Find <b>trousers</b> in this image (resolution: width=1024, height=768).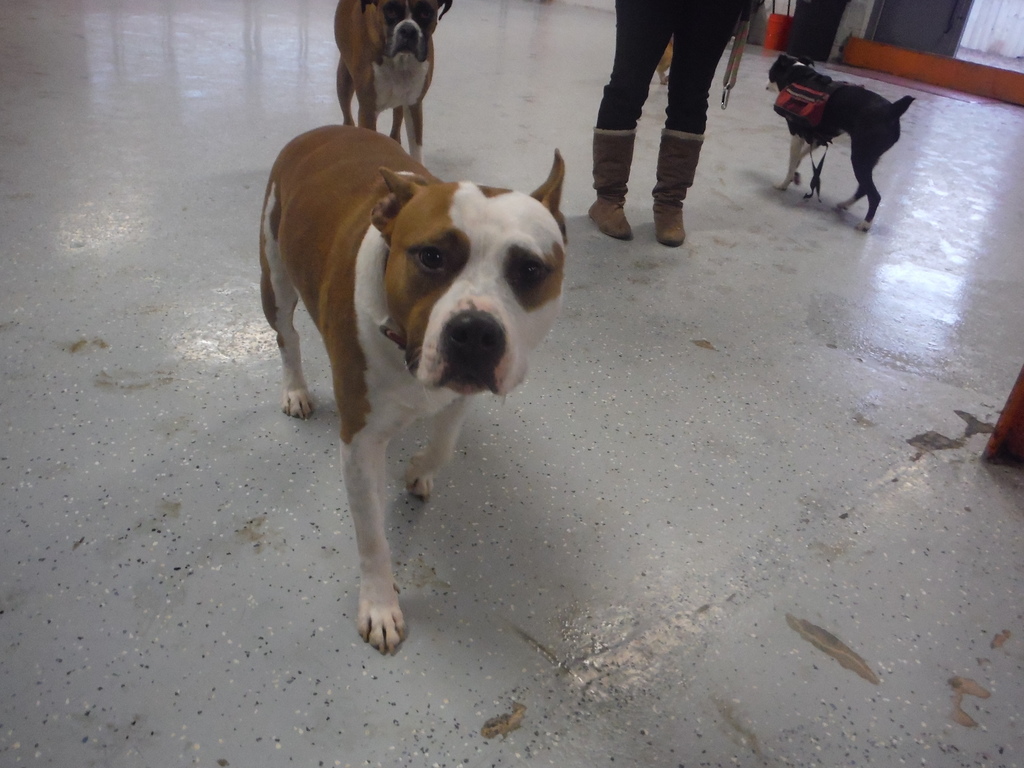
<box>593,0,741,135</box>.
